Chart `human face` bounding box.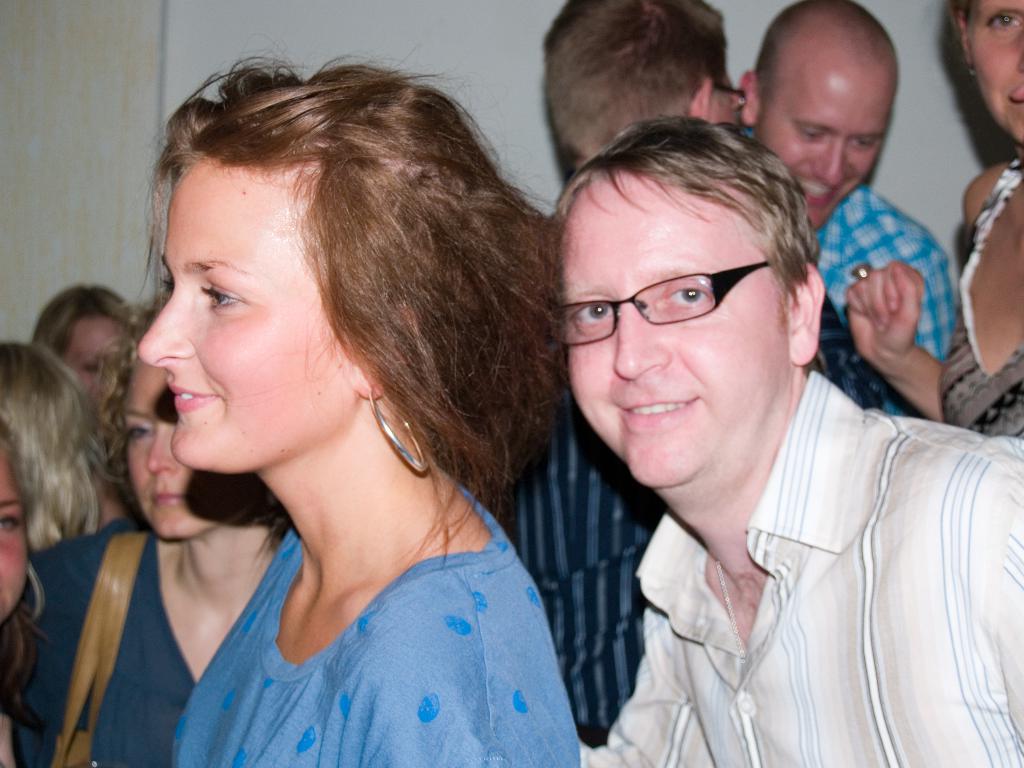
Charted: {"x1": 138, "y1": 157, "x2": 341, "y2": 478}.
